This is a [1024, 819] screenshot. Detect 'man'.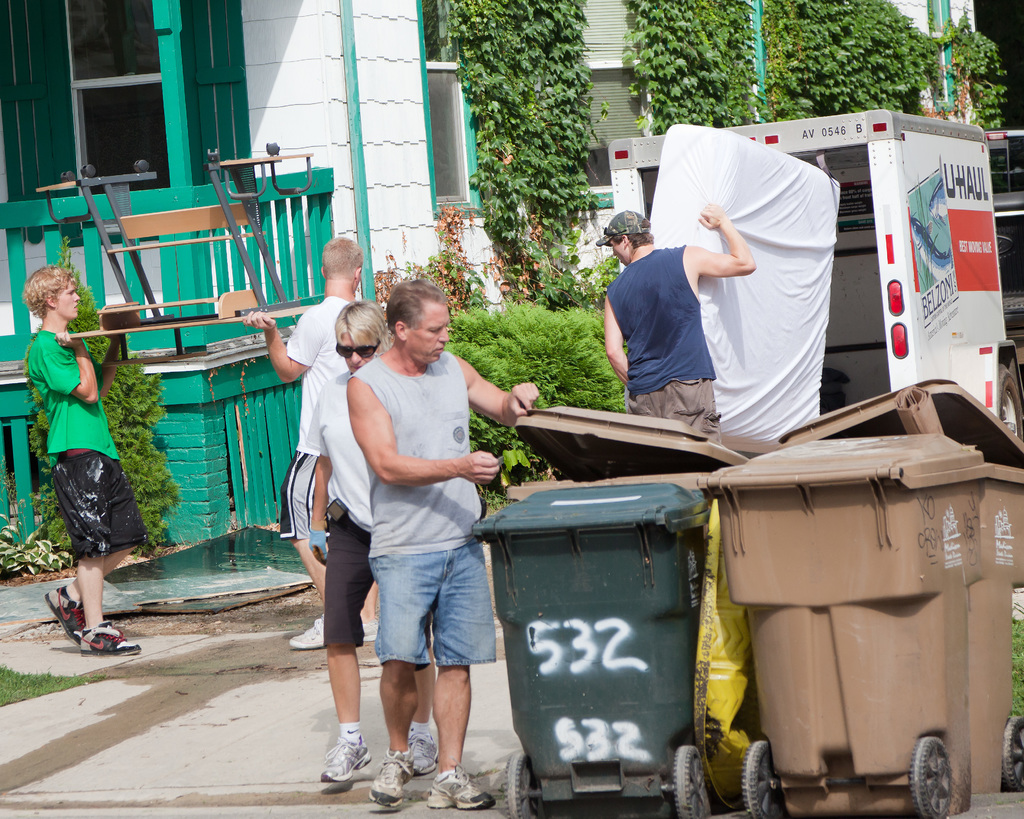
x1=17, y1=257, x2=159, y2=664.
